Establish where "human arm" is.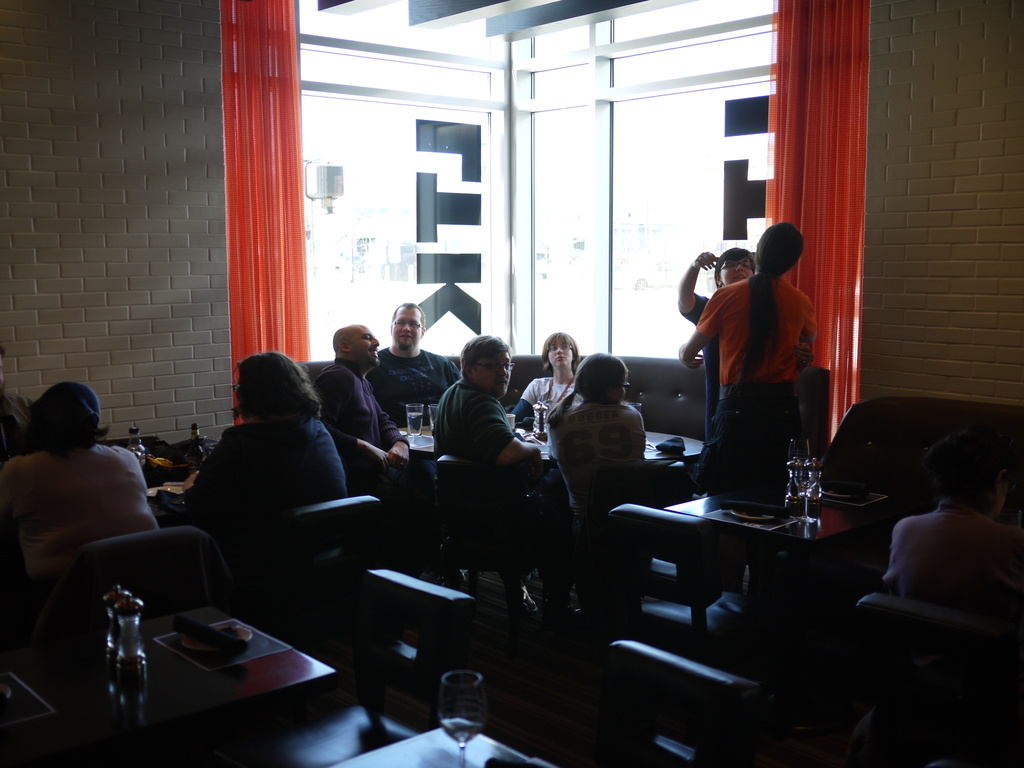
Established at <bbox>381, 399, 411, 467</bbox>.
